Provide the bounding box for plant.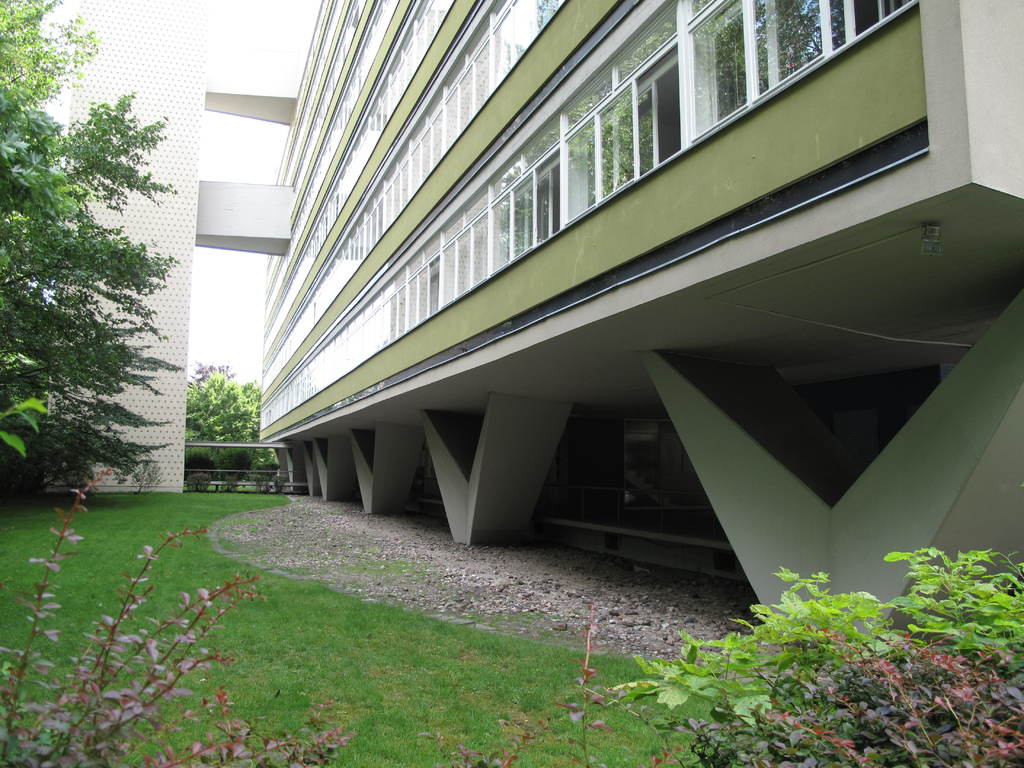
crop(225, 474, 239, 491).
